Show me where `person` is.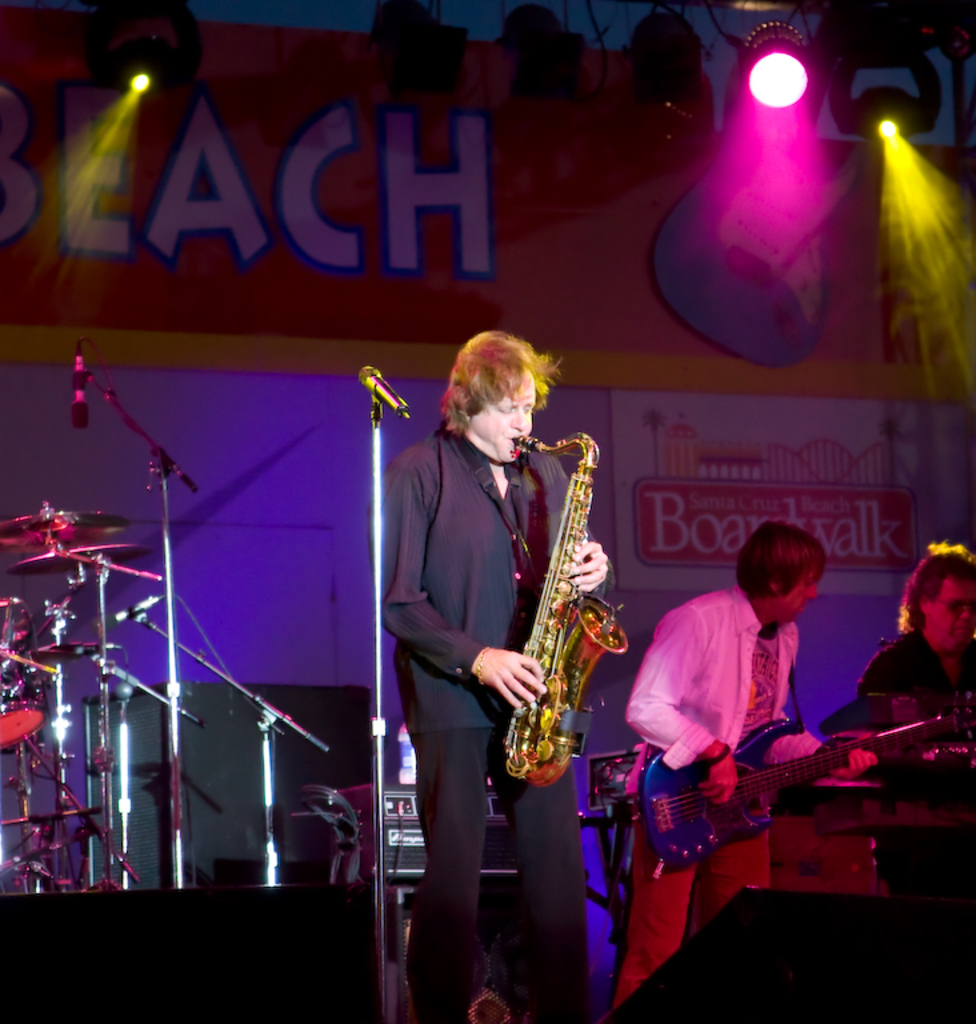
`person` is at box(819, 537, 975, 756).
